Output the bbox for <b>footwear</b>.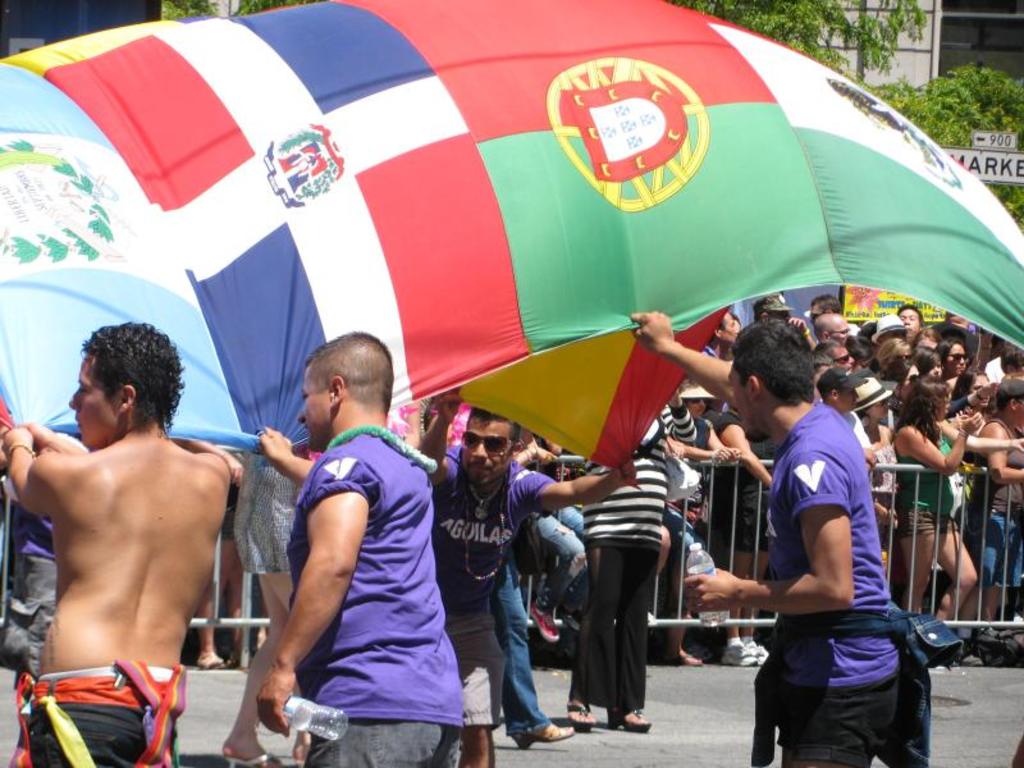
[667, 655, 700, 666].
